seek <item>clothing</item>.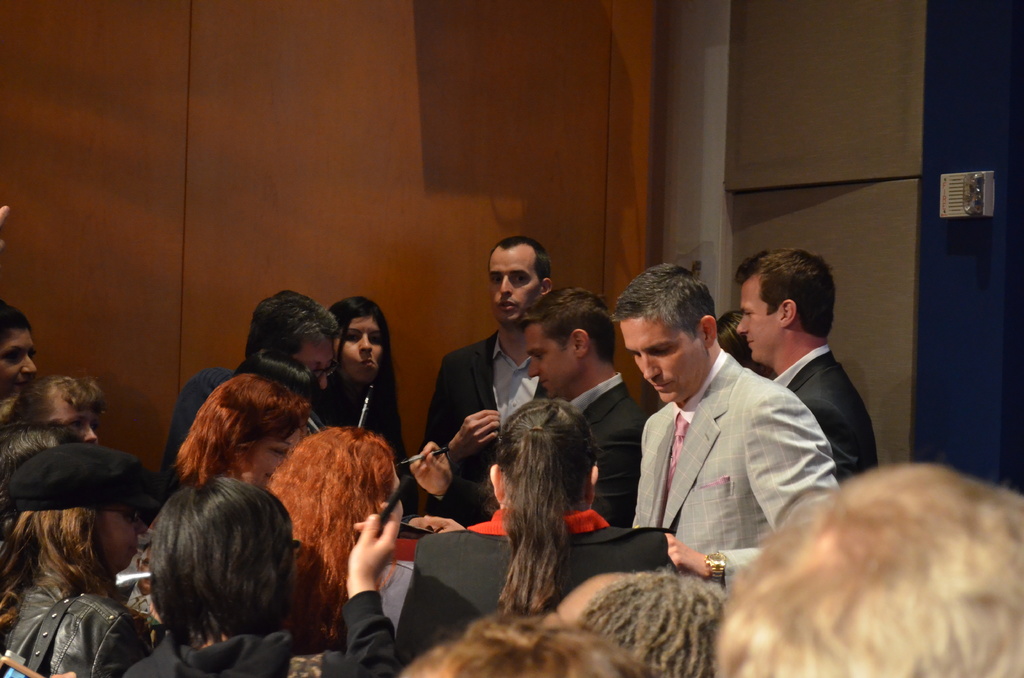
crop(315, 371, 412, 478).
